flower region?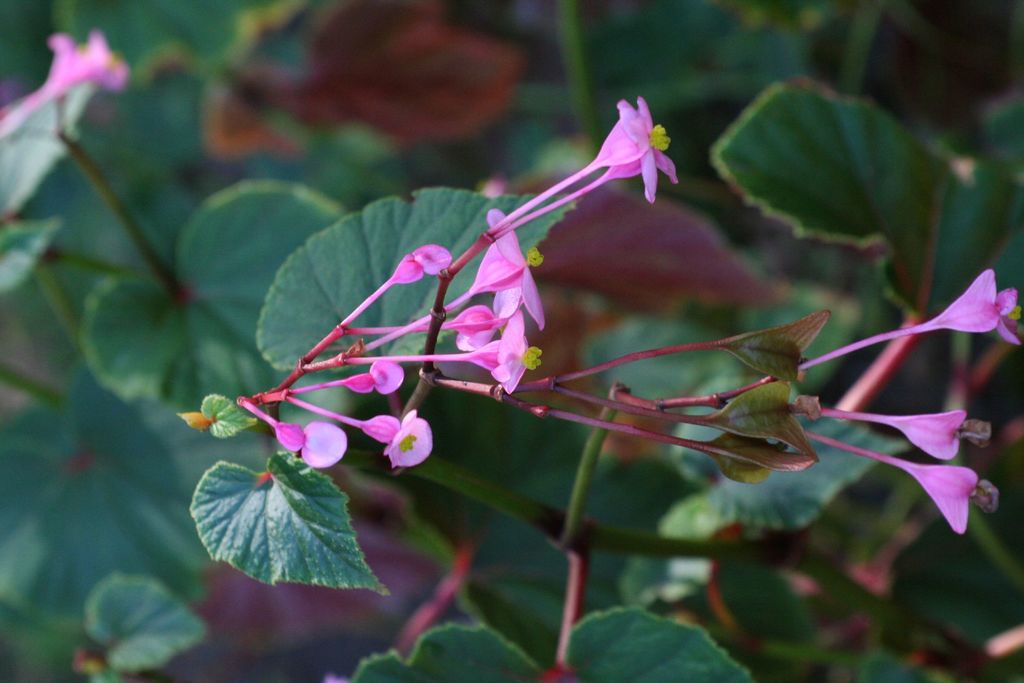
x1=384, y1=239, x2=454, y2=283
